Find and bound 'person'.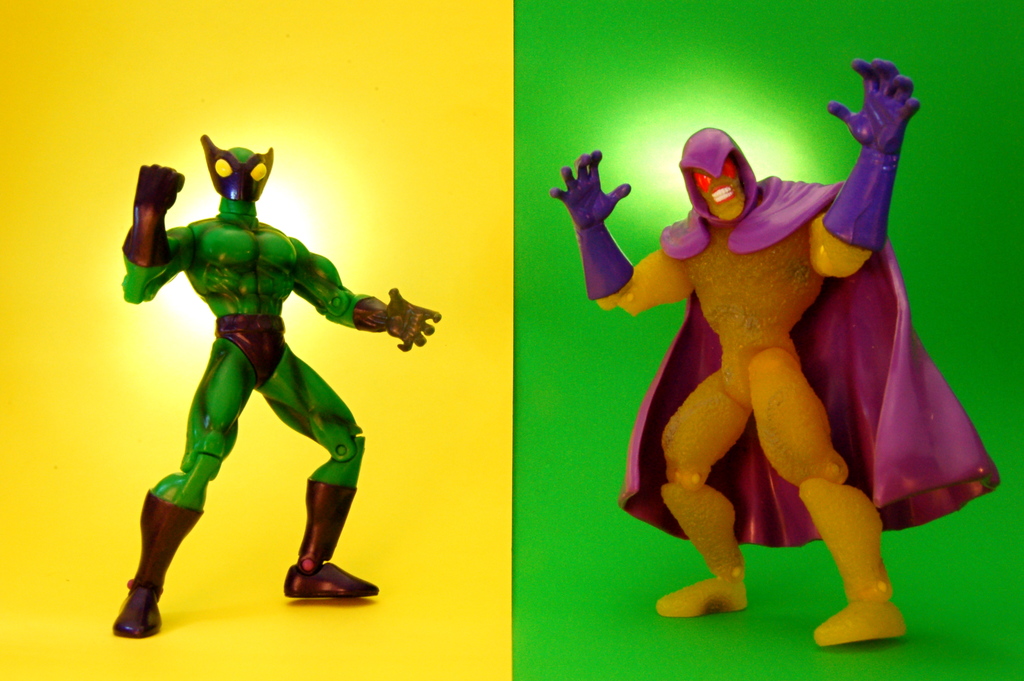
Bound: {"x1": 114, "y1": 123, "x2": 409, "y2": 638}.
